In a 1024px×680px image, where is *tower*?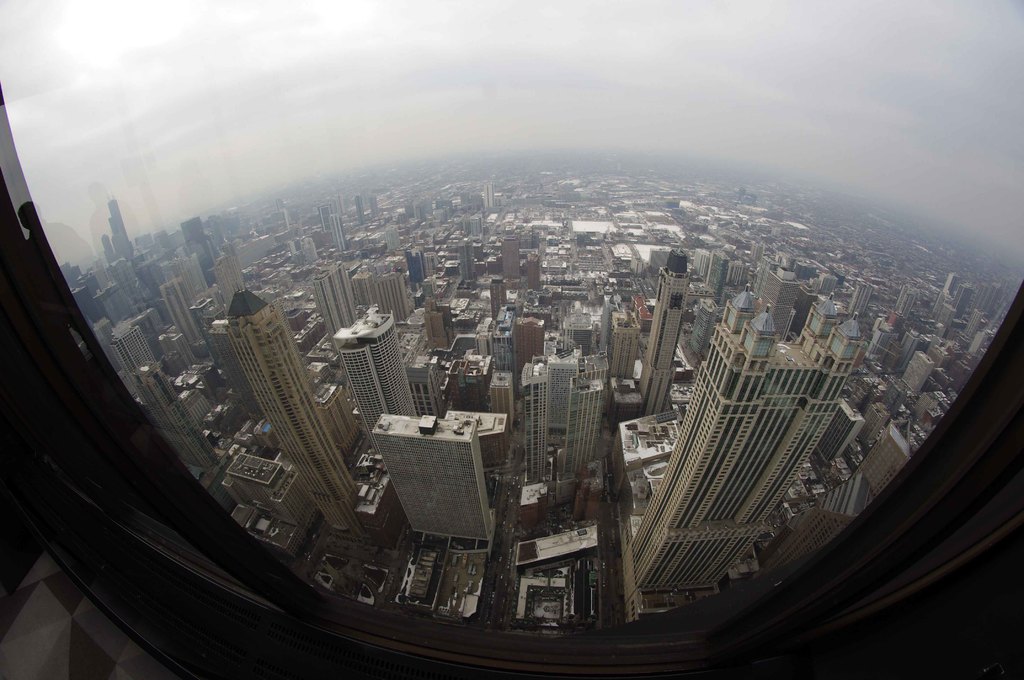
(620, 275, 874, 613).
